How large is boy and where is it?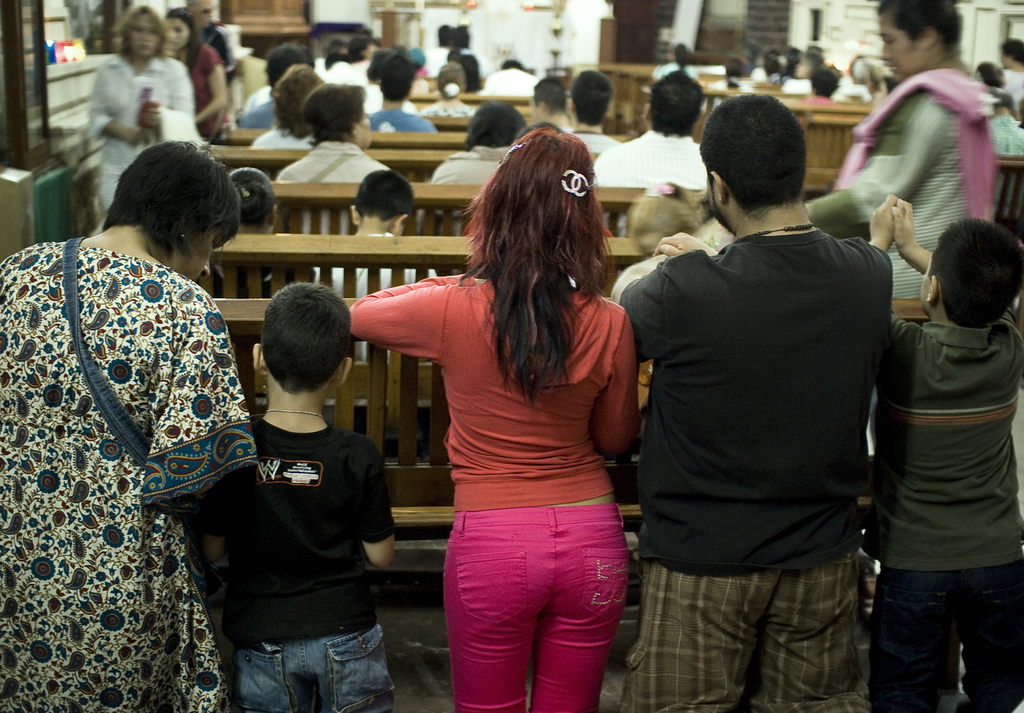
Bounding box: box(180, 305, 412, 702).
